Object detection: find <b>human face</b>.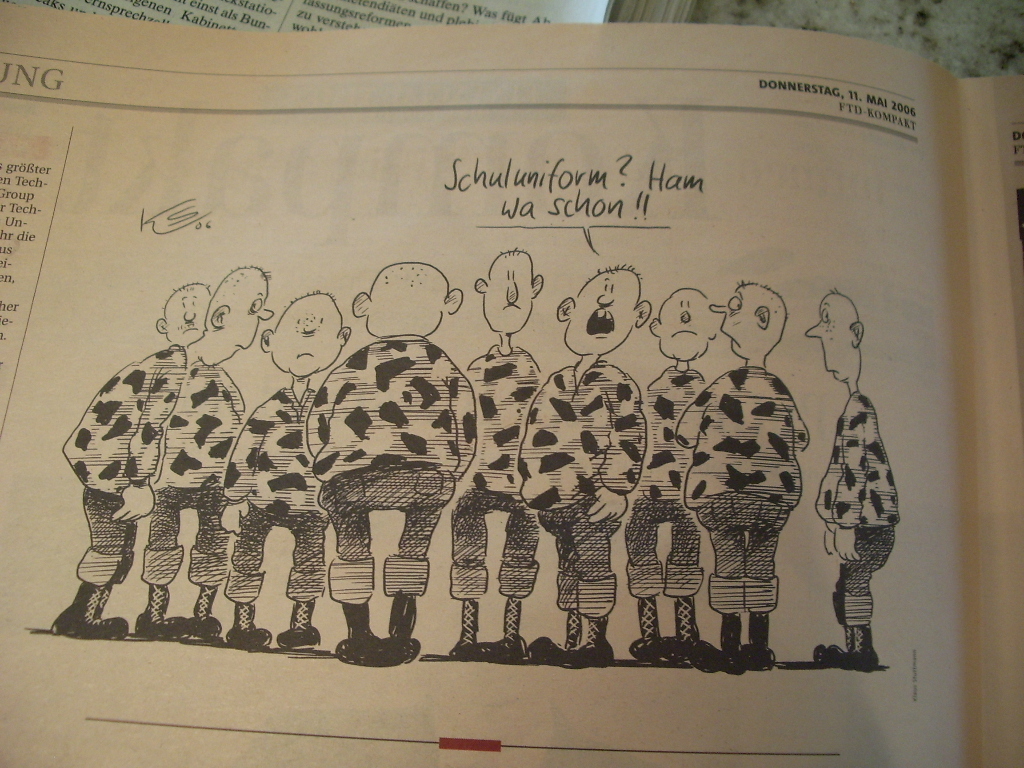
Rect(222, 276, 274, 351).
